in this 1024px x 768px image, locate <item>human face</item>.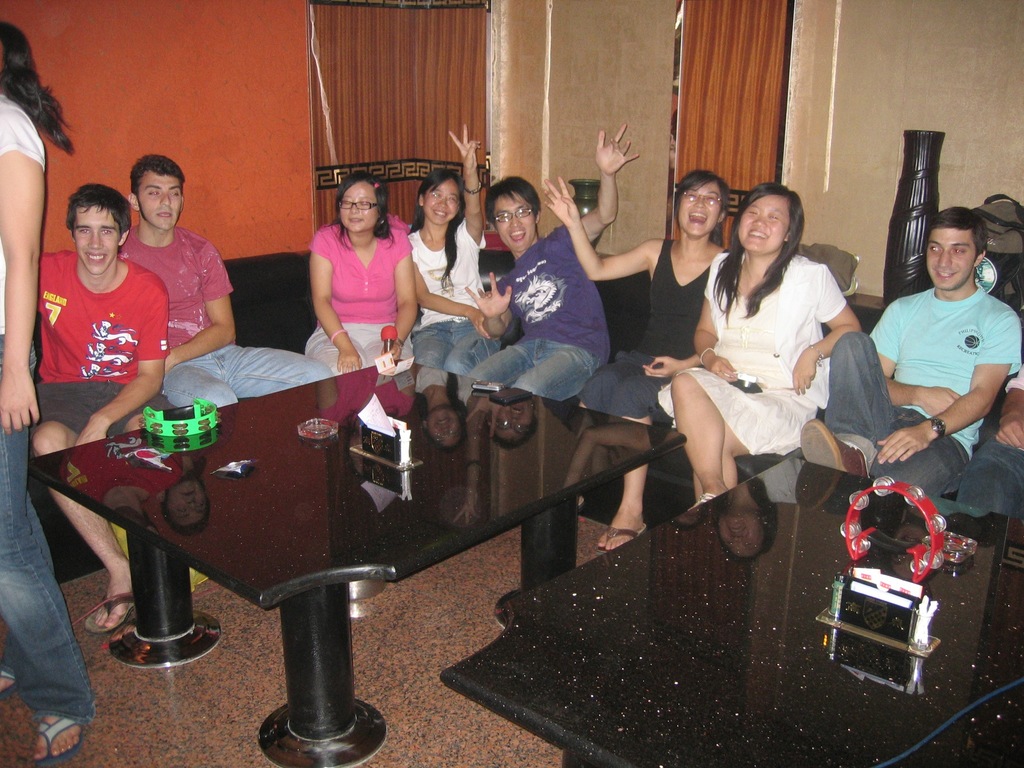
Bounding box: region(71, 203, 118, 276).
